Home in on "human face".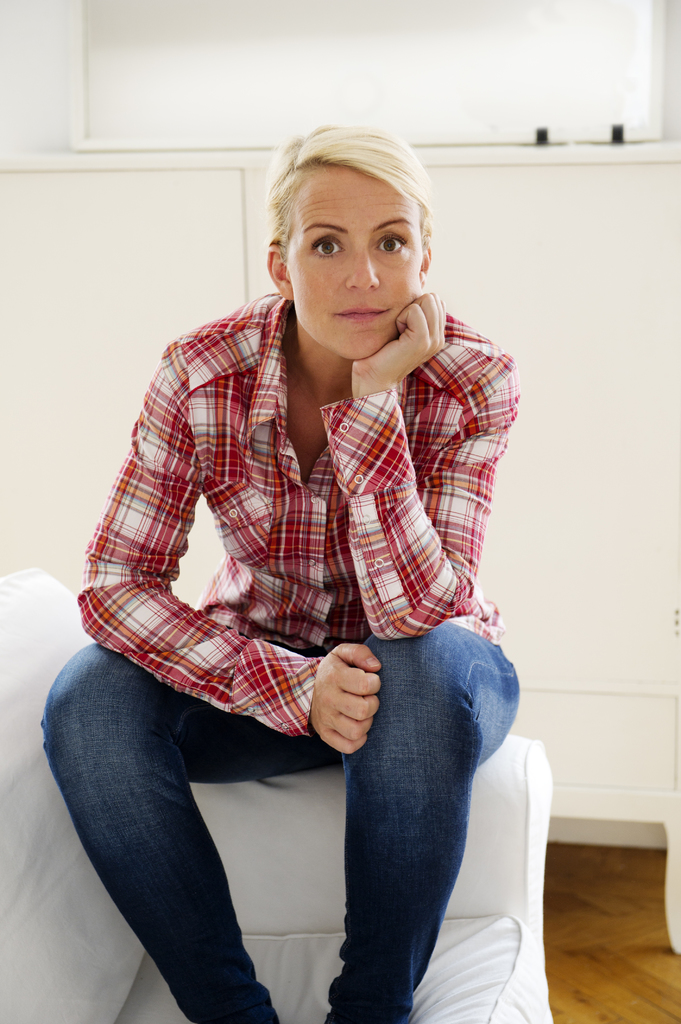
Homed in at [284,168,422,366].
